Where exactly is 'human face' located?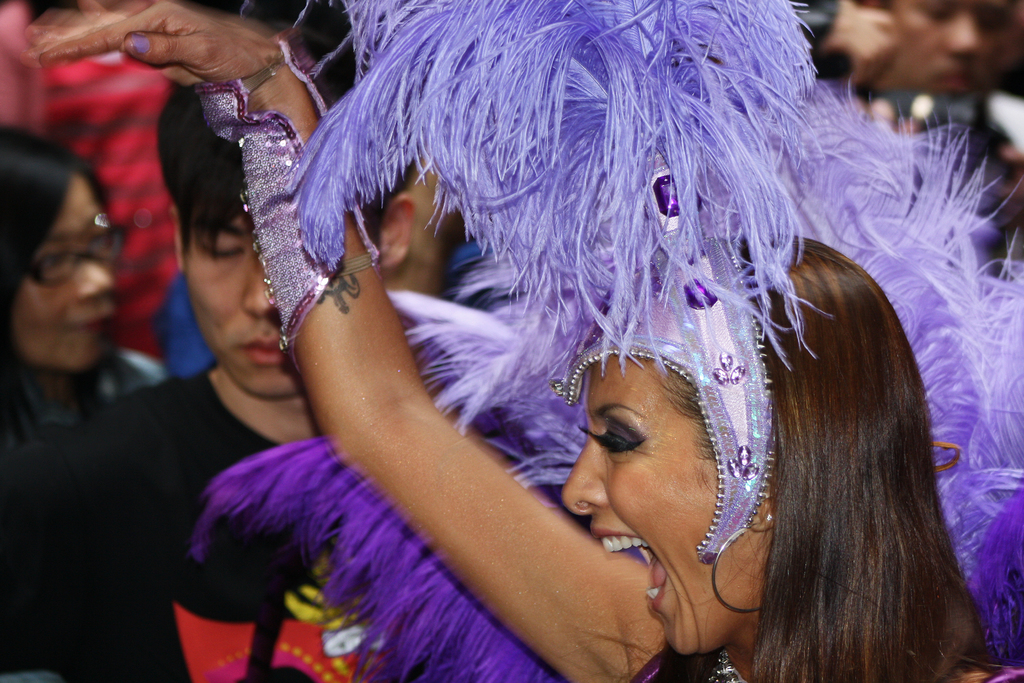
Its bounding box is region(863, 0, 1016, 94).
